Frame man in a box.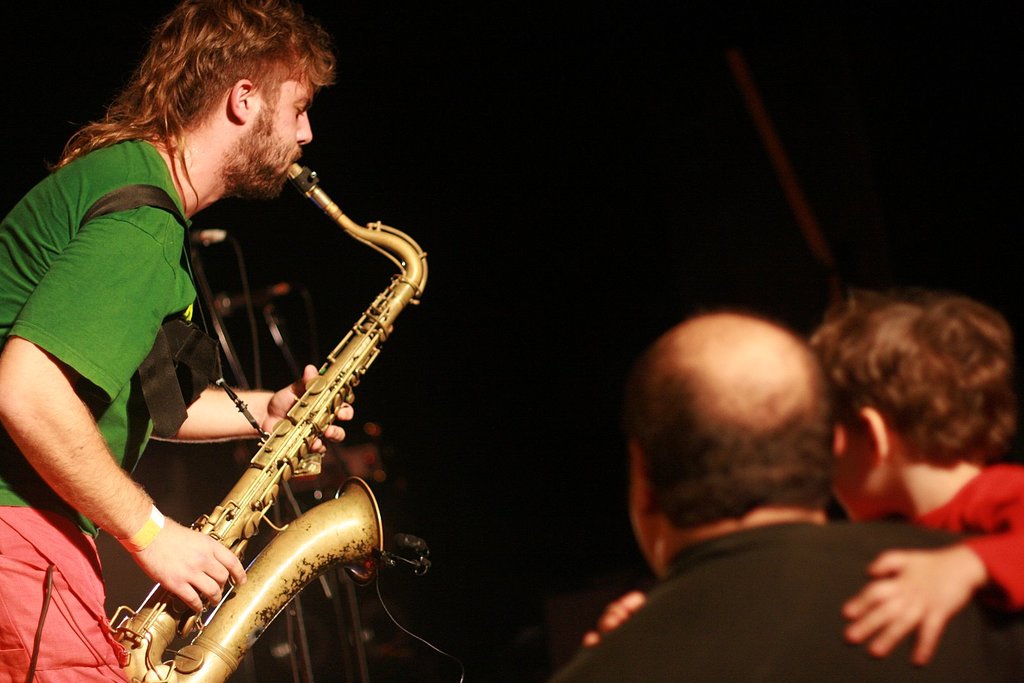
[x1=0, y1=0, x2=354, y2=682].
